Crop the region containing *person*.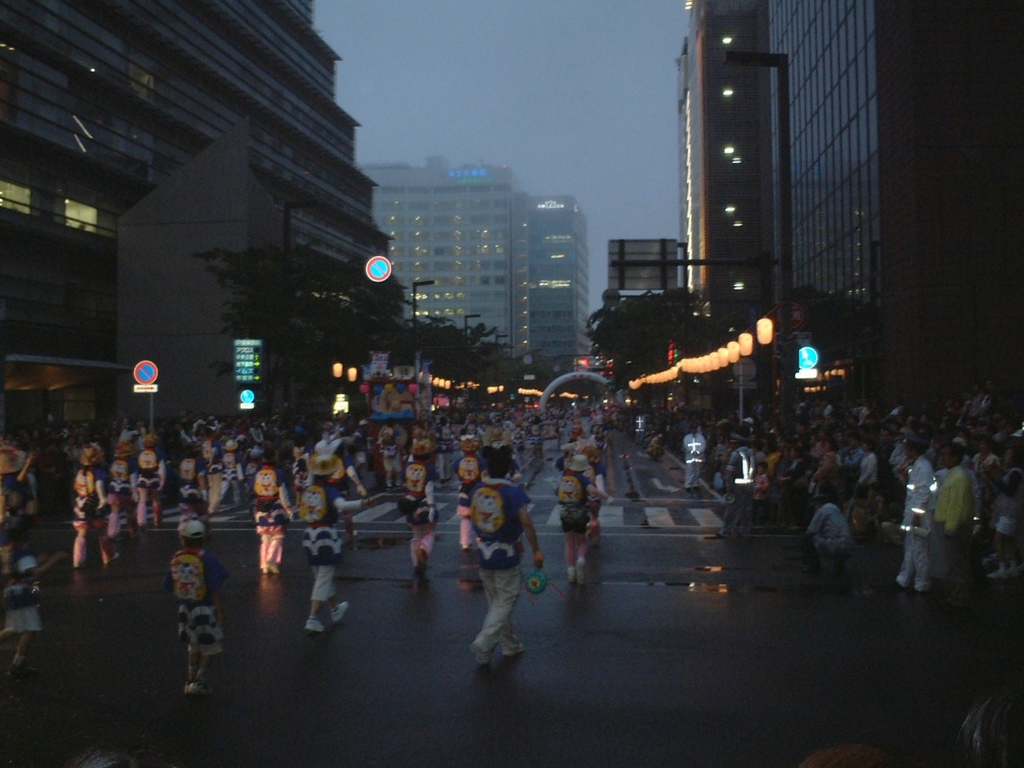
Crop region: l=62, t=433, r=73, b=459.
